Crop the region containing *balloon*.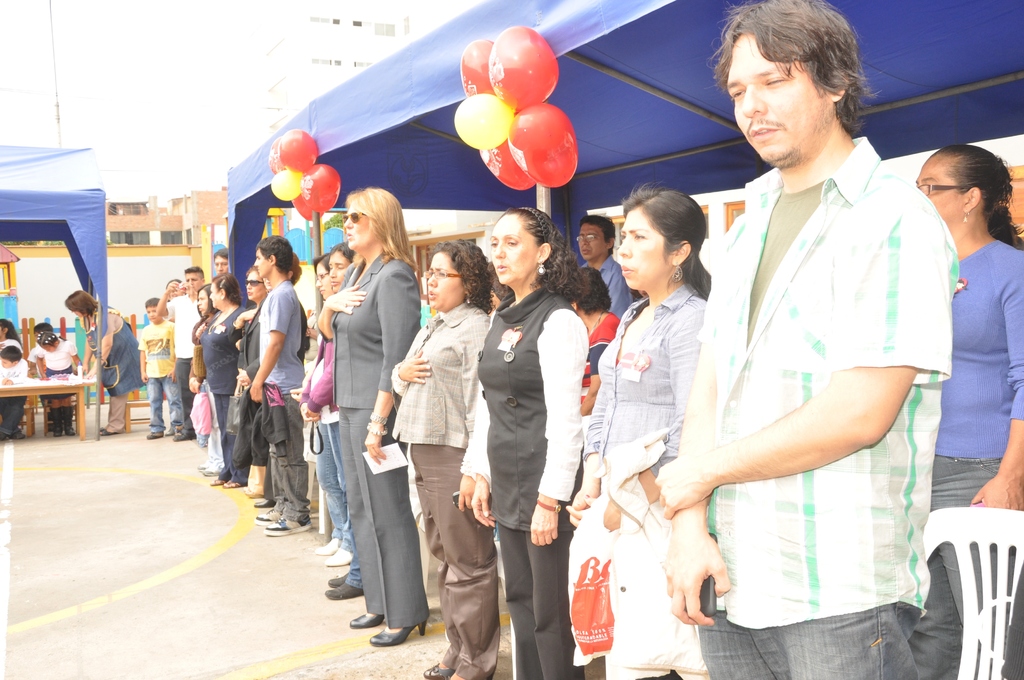
Crop region: [left=271, top=166, right=304, bottom=199].
